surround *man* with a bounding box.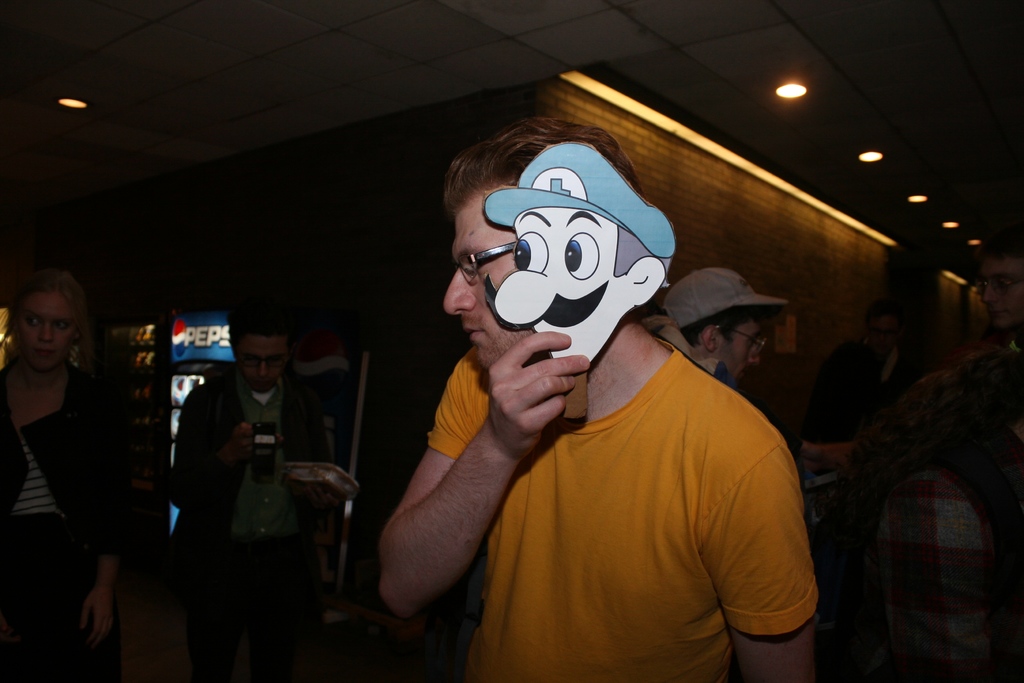
select_region(168, 306, 342, 682).
